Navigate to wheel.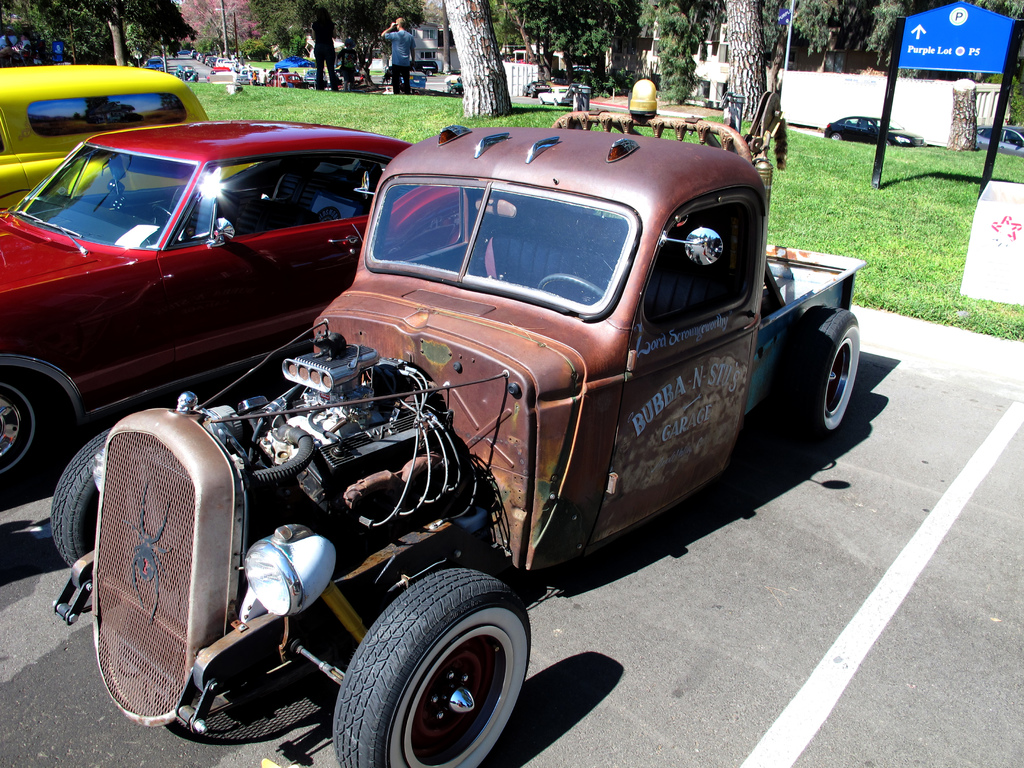
Navigation target: BBox(0, 368, 57, 486).
